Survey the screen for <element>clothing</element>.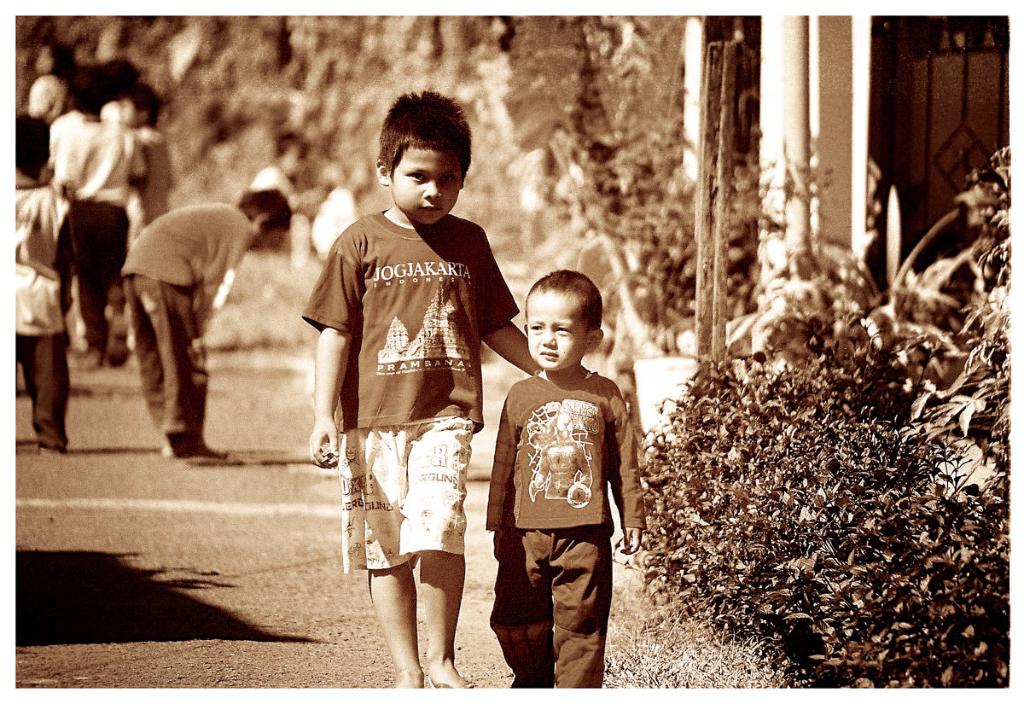
Survey found: rect(304, 203, 523, 579).
